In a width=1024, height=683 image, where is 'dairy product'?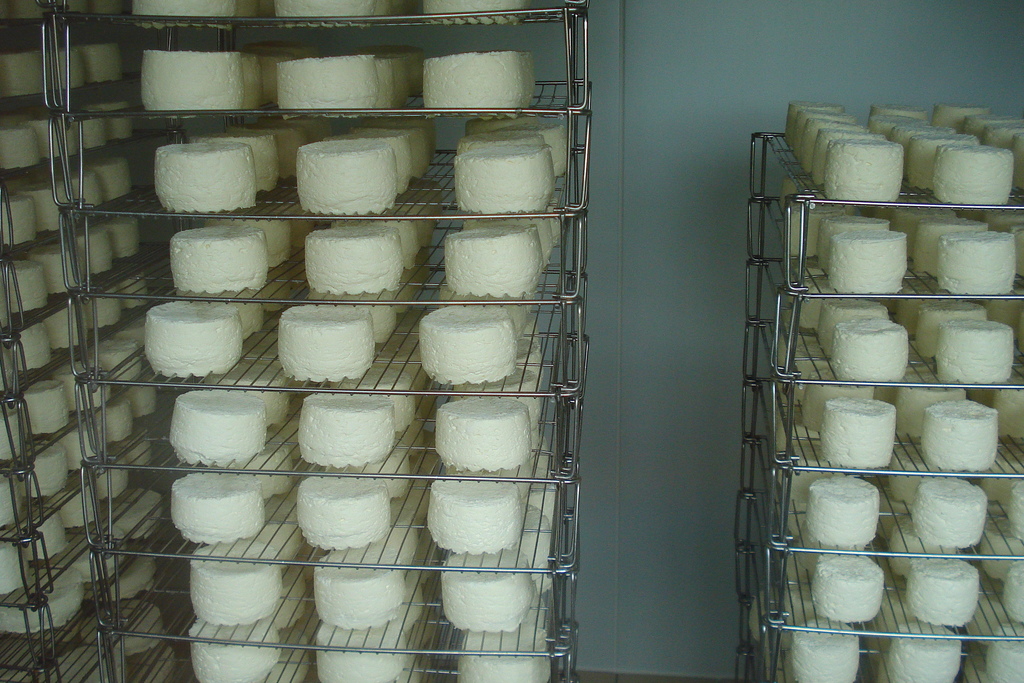
[left=317, top=618, right=413, bottom=682].
